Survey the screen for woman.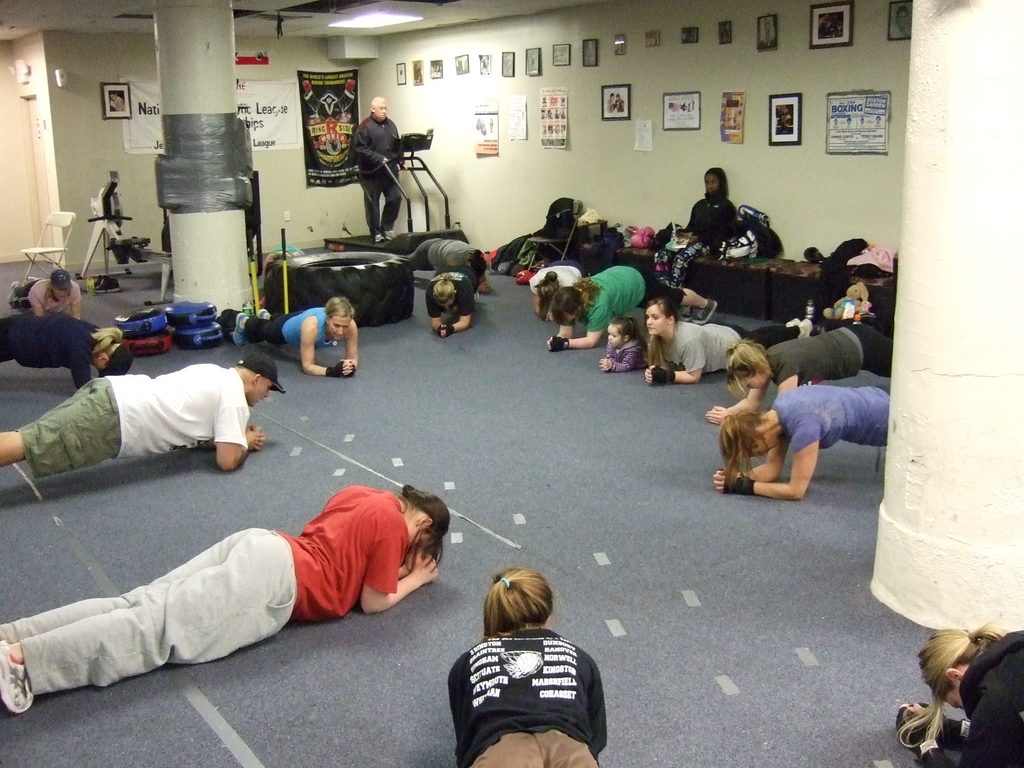
Survey found: region(706, 323, 895, 427).
